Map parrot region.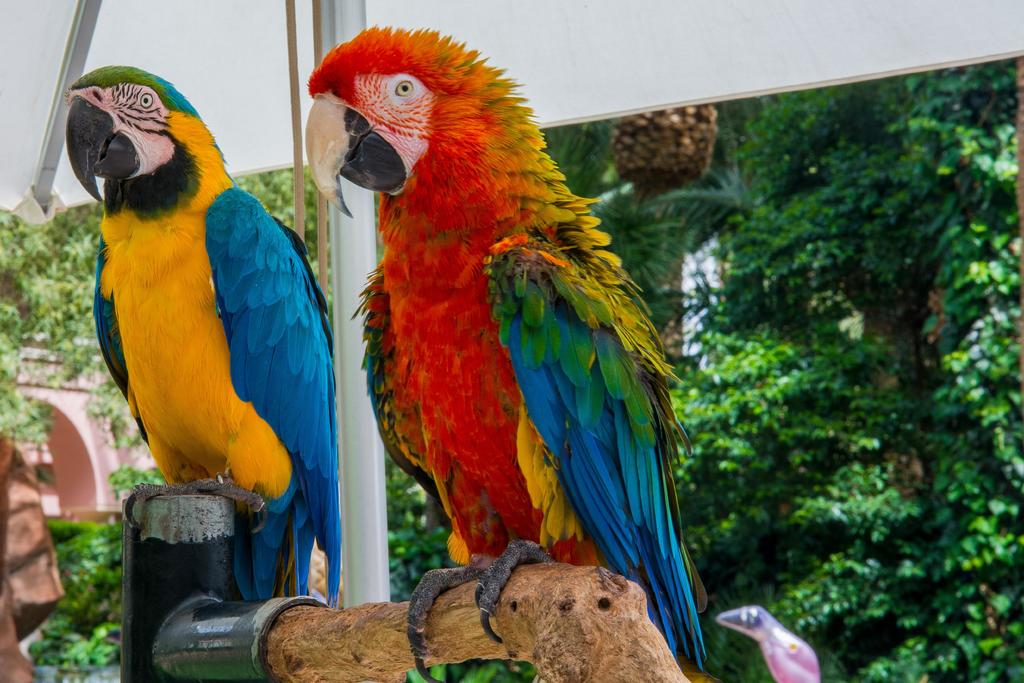
Mapped to bbox(305, 23, 709, 682).
